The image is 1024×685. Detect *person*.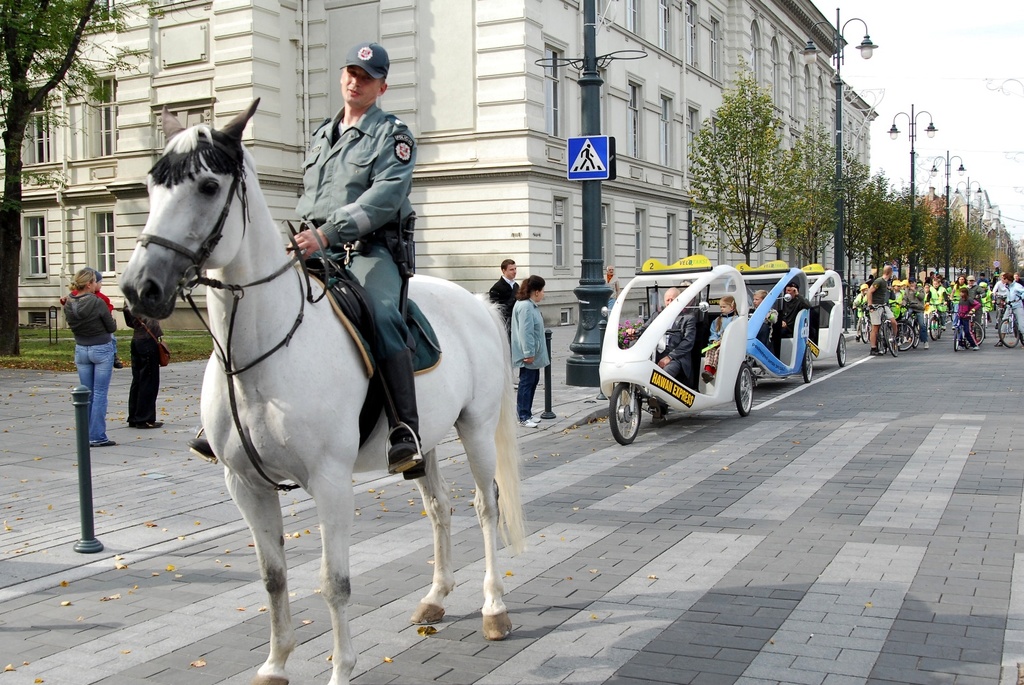
Detection: BBox(702, 291, 735, 383).
